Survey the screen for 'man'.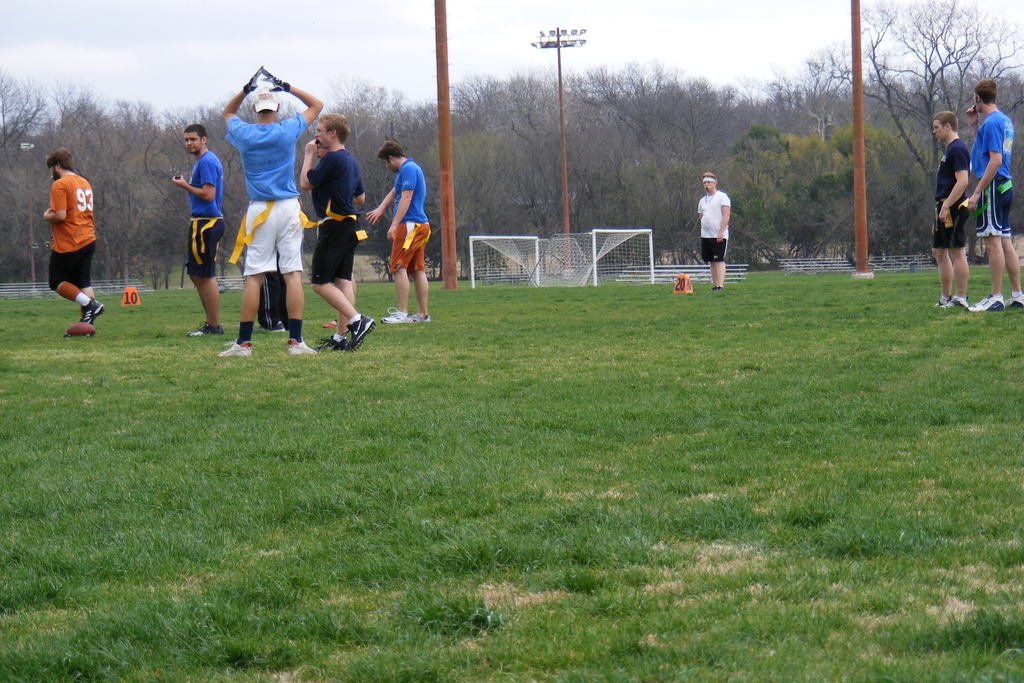
Survey found: <bbox>217, 66, 321, 365</bbox>.
